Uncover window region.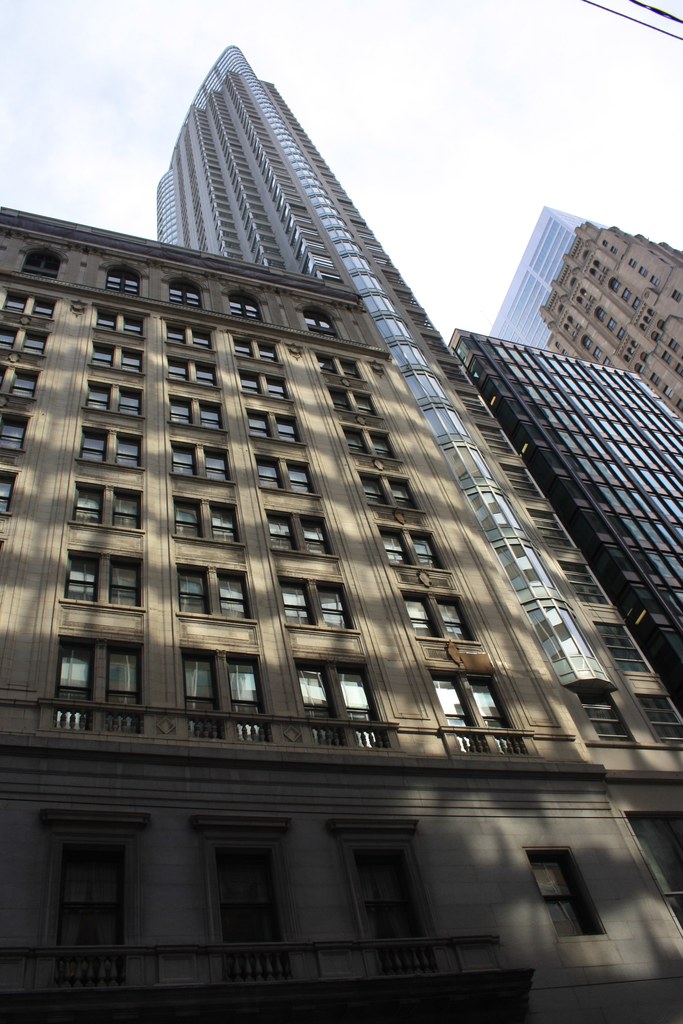
Uncovered: detection(0, 414, 29, 456).
